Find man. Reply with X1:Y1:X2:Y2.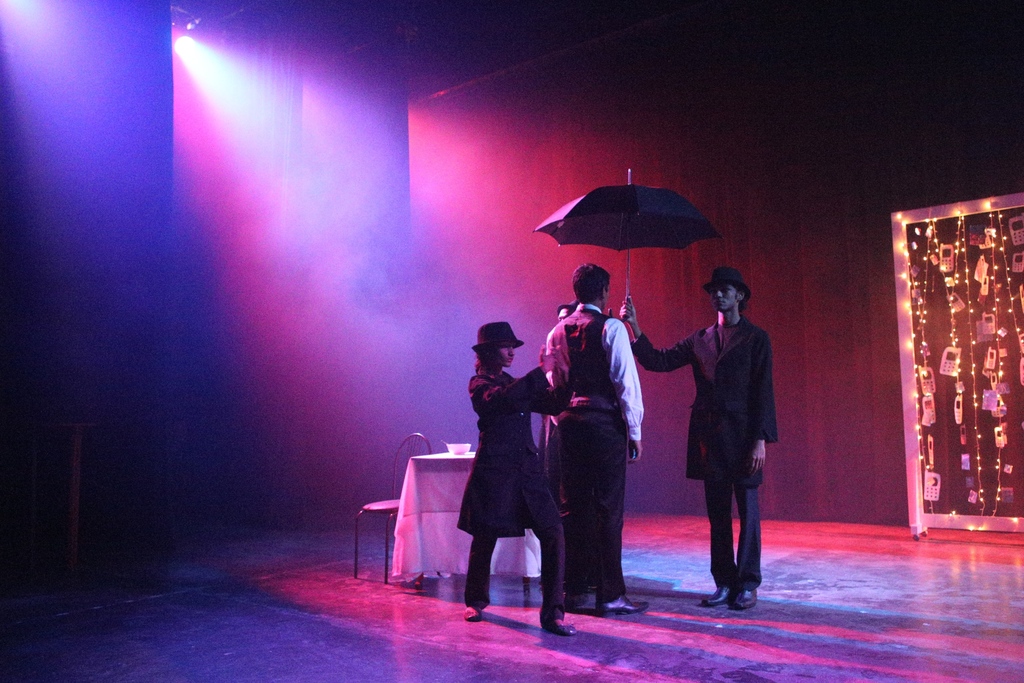
546:263:647:621.
